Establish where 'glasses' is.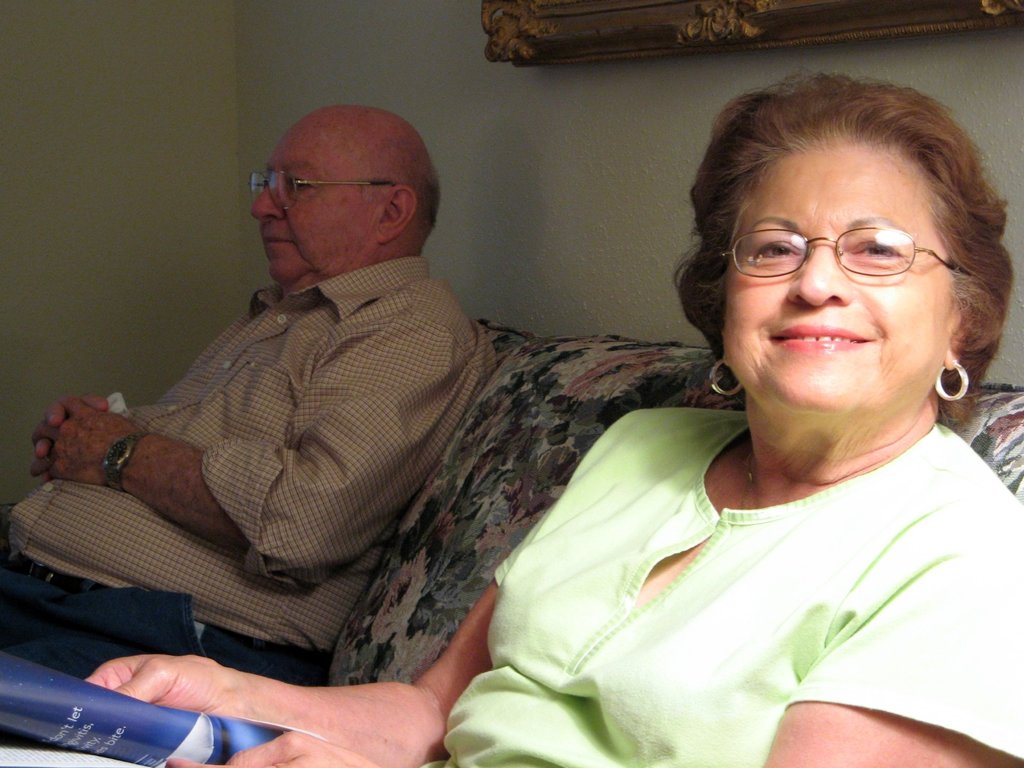
Established at <box>247,167,399,213</box>.
